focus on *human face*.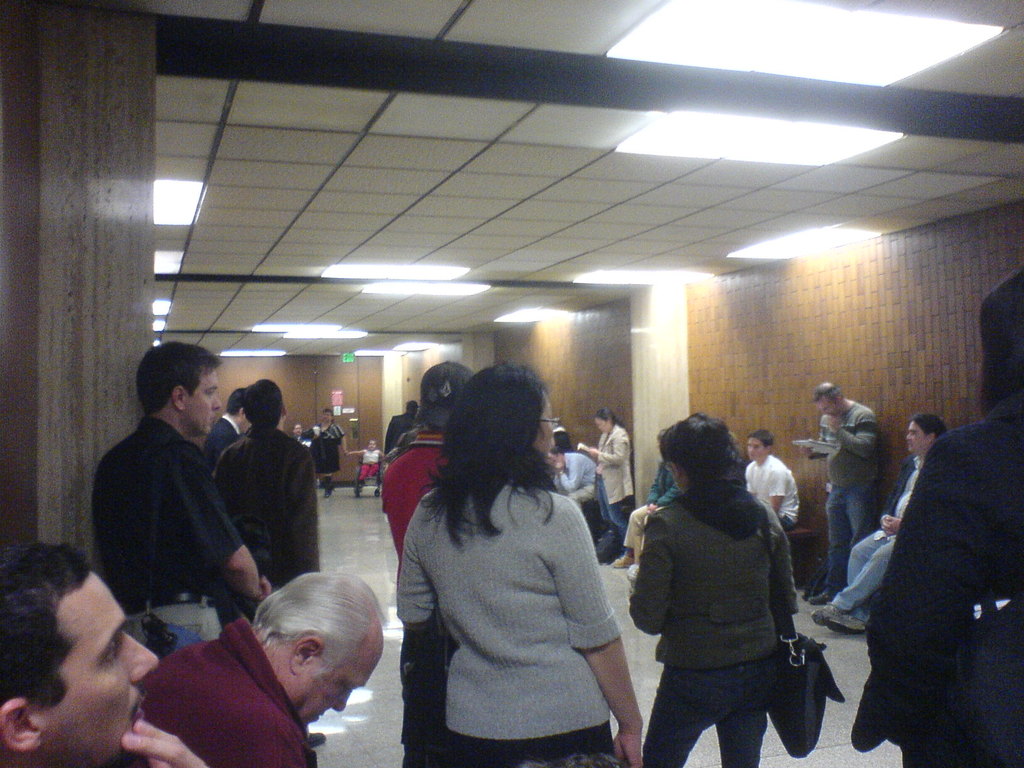
Focused at crop(296, 426, 297, 429).
